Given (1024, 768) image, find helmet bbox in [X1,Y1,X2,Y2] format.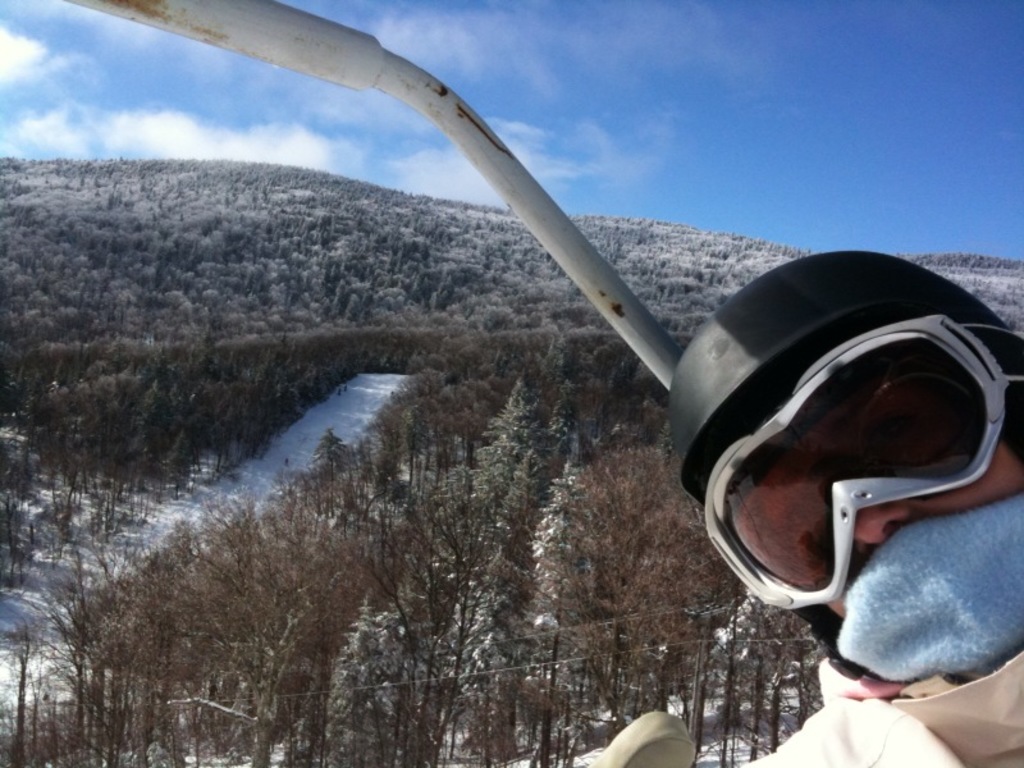
[681,229,1010,659].
